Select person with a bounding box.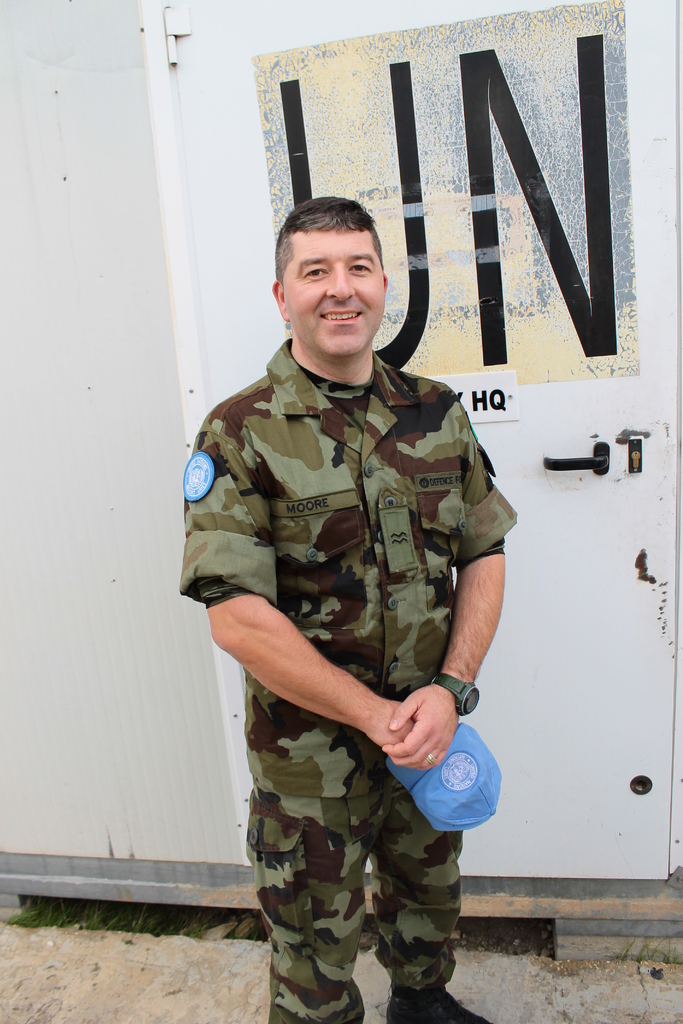
(left=185, top=205, right=512, bottom=1005).
